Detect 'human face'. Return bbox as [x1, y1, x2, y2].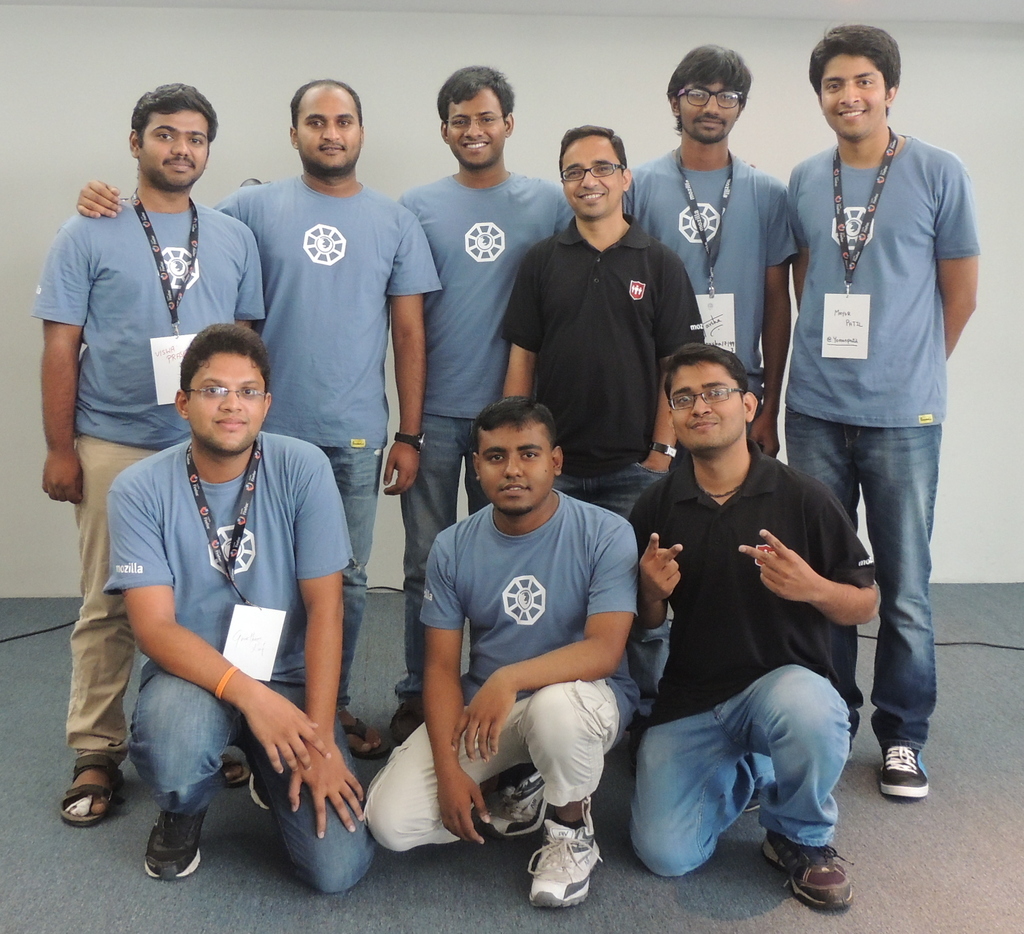
[188, 350, 268, 454].
